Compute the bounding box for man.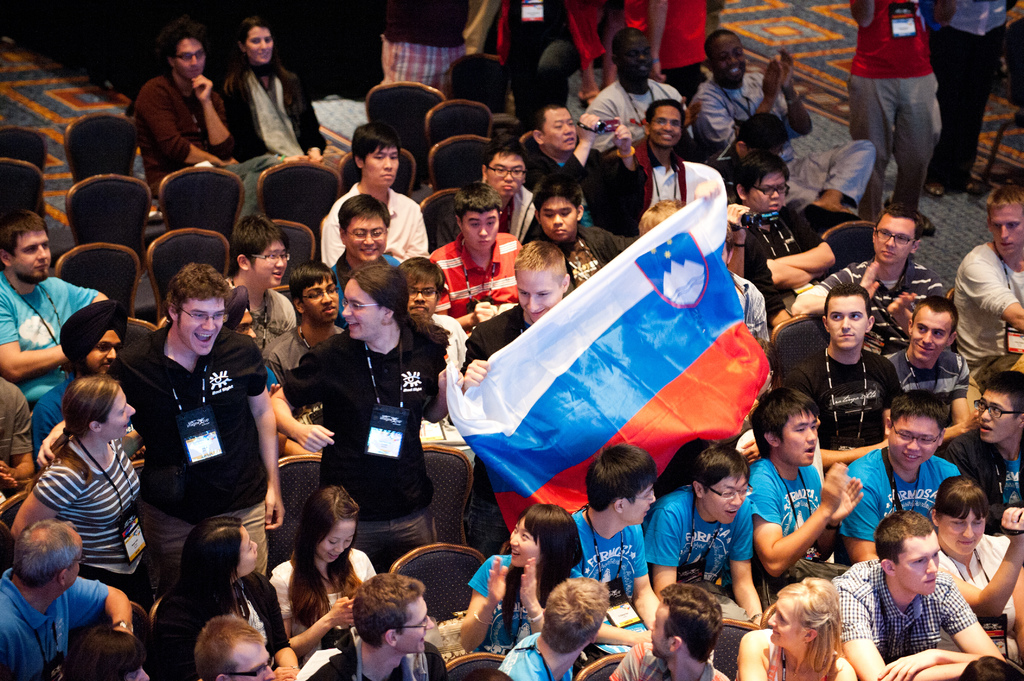
[788, 206, 951, 358].
